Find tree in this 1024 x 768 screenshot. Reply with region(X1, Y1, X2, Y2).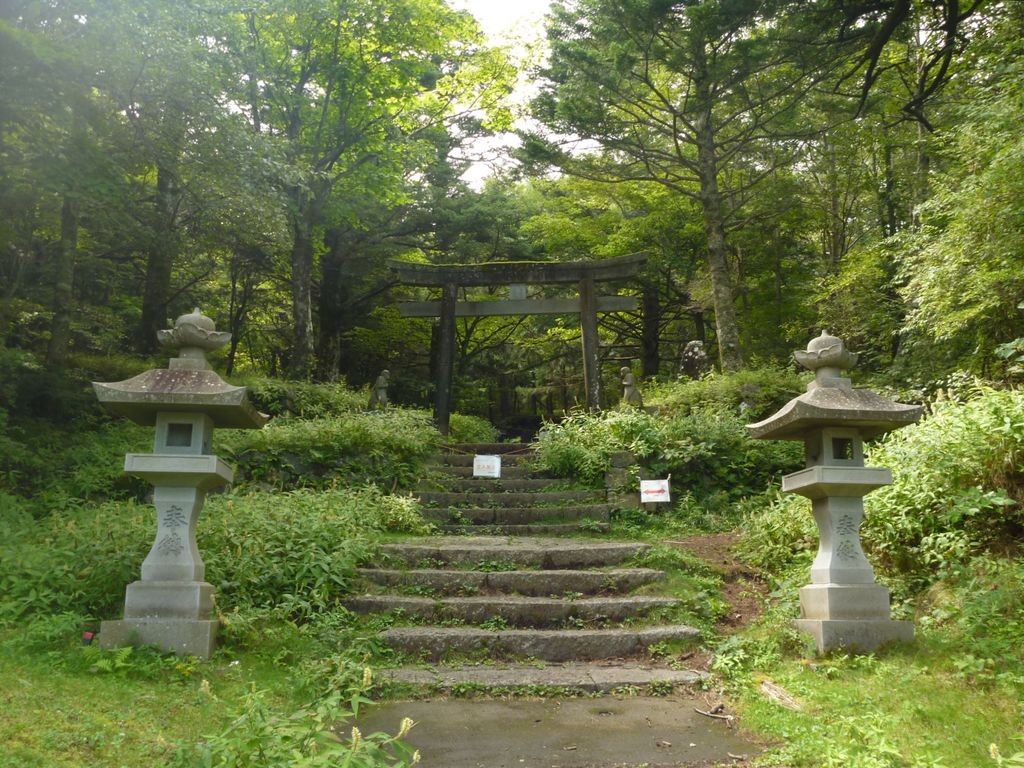
region(797, 0, 1023, 674).
